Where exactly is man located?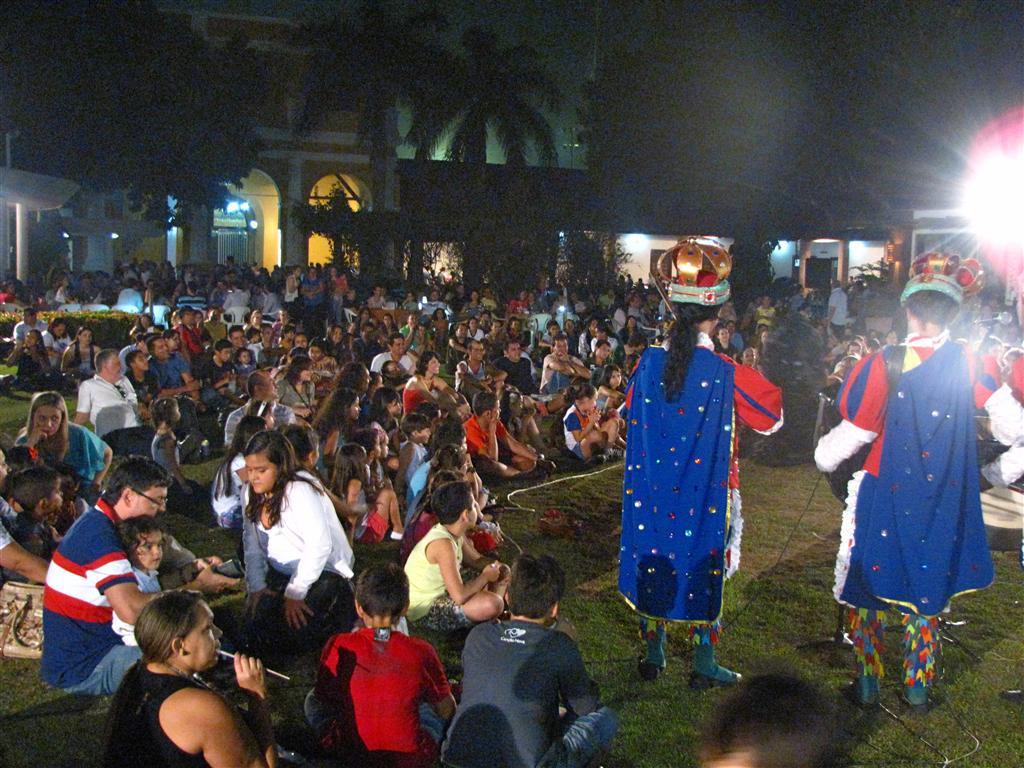
Its bounding box is rect(830, 287, 1000, 706).
